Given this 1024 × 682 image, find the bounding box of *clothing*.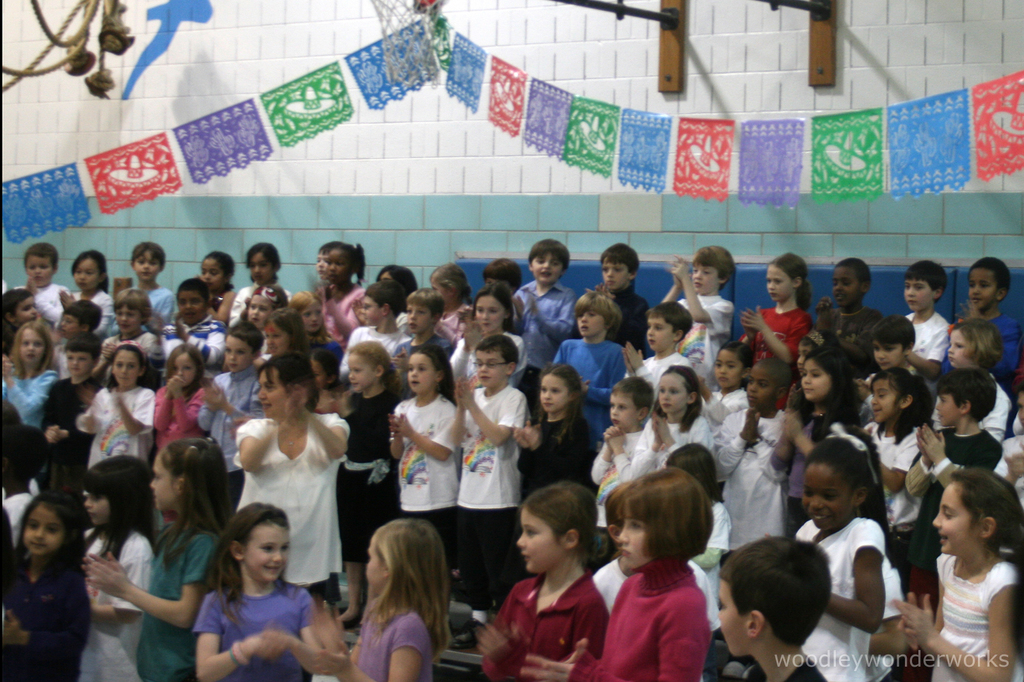
(x1=797, y1=521, x2=883, y2=681).
